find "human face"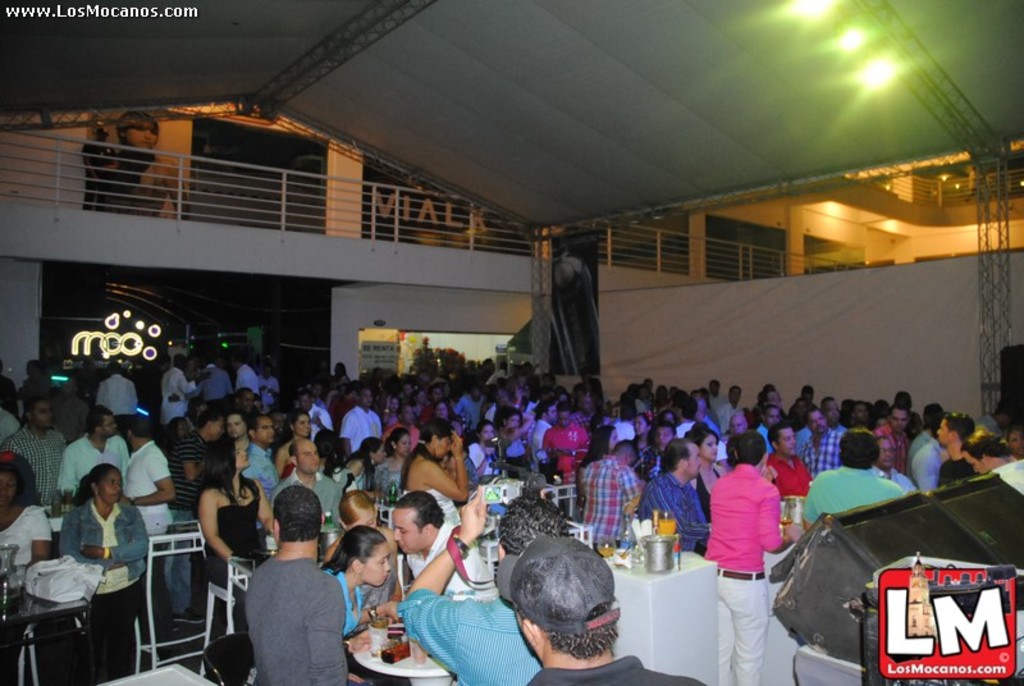
{"left": 256, "top": 417, "right": 273, "bottom": 443}
